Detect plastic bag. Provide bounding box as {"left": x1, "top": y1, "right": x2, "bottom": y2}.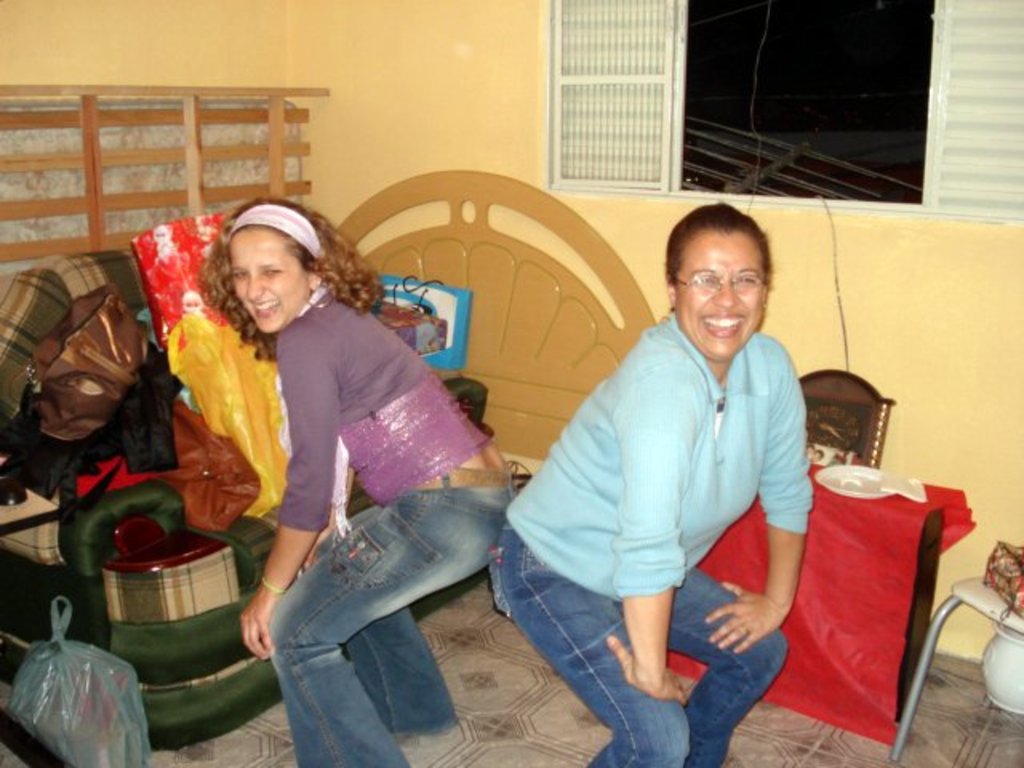
{"left": 13, "top": 594, "right": 154, "bottom": 766}.
